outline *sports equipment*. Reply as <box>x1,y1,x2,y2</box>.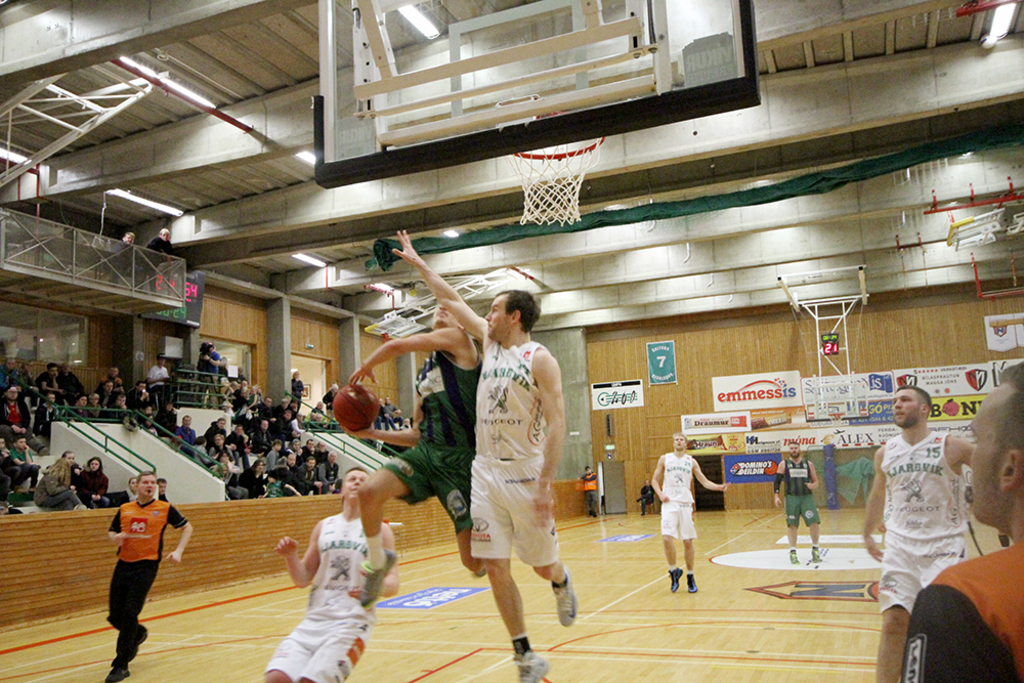
<box>507,130,608,223</box>.
